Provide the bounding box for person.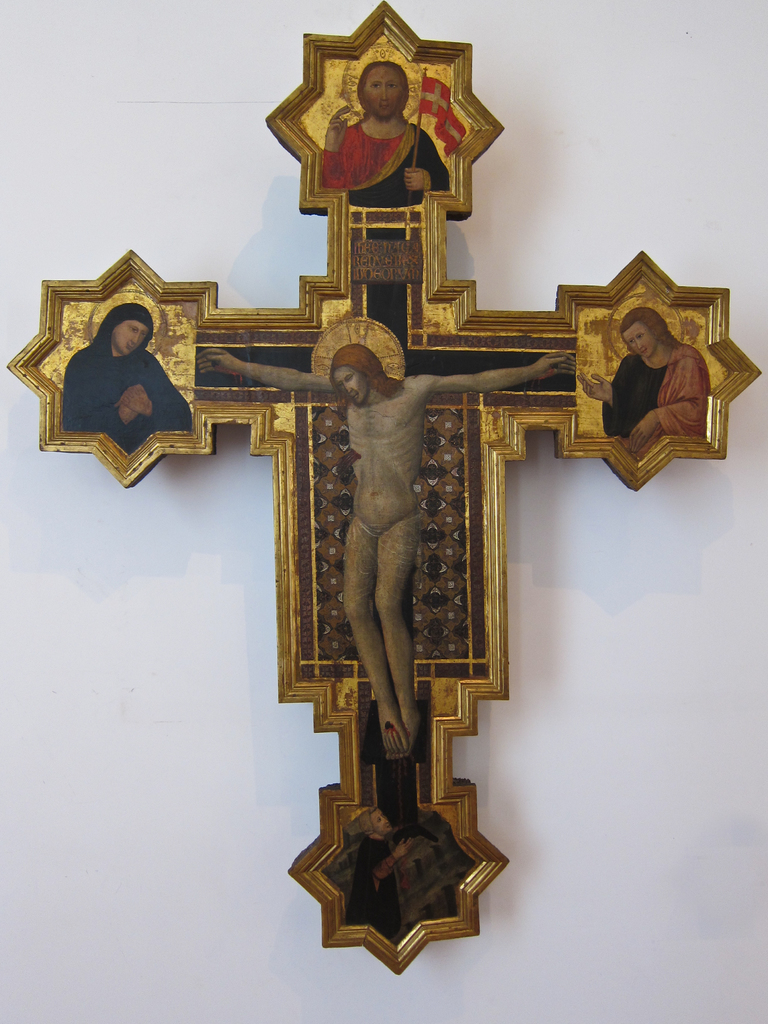
crop(333, 812, 408, 947).
